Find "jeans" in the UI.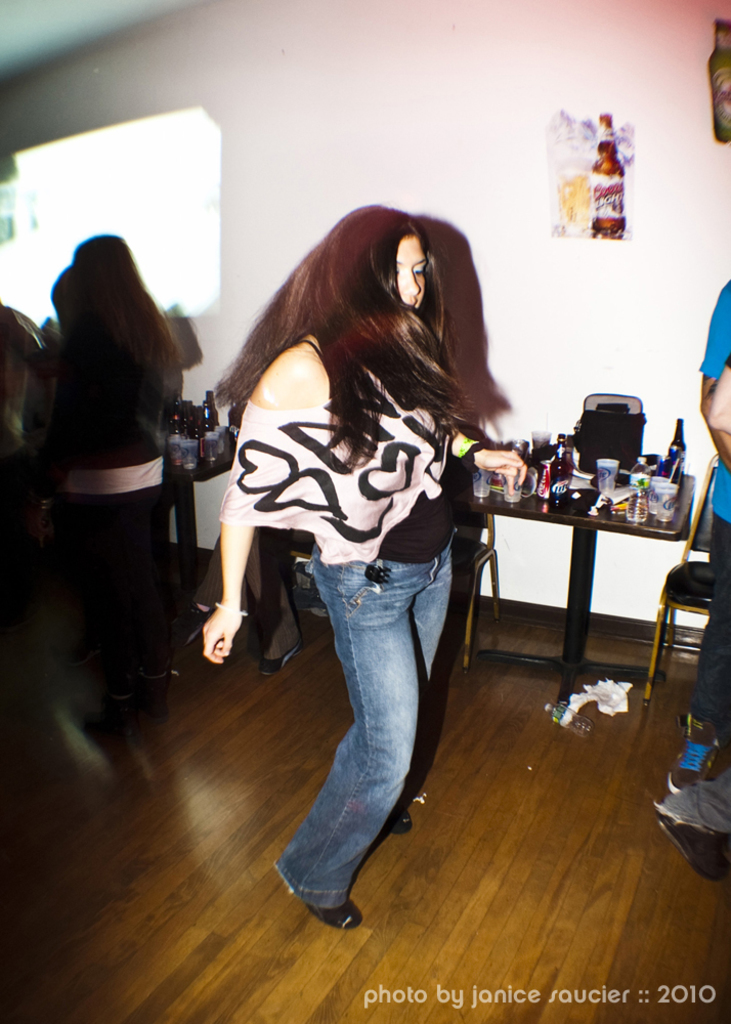
UI element at (left=275, top=528, right=483, bottom=913).
